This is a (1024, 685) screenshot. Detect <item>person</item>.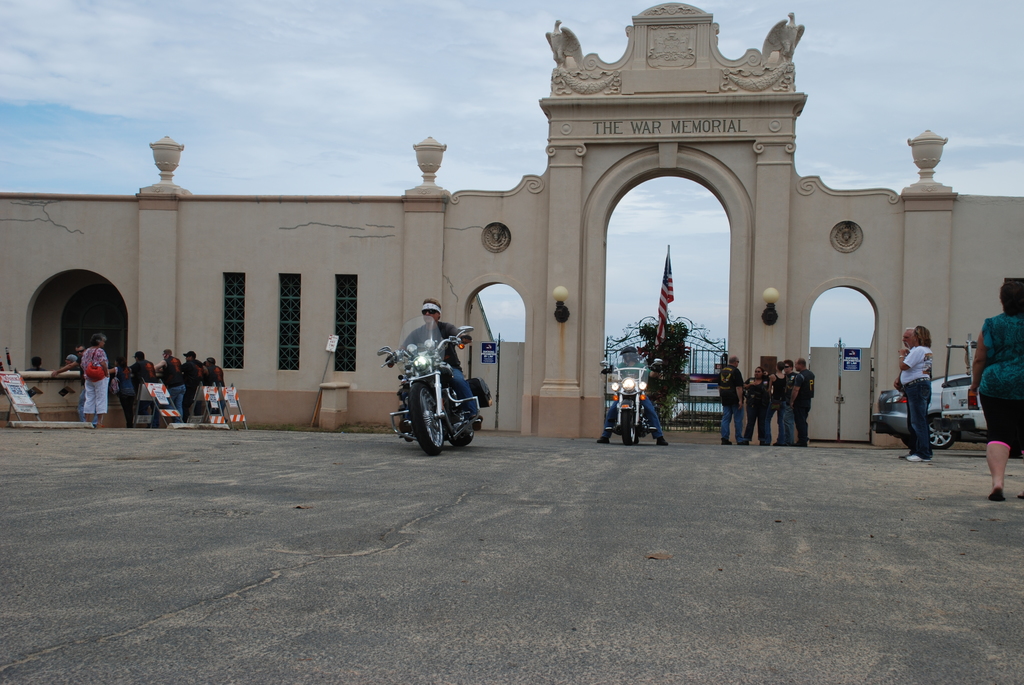
box(179, 349, 202, 409).
